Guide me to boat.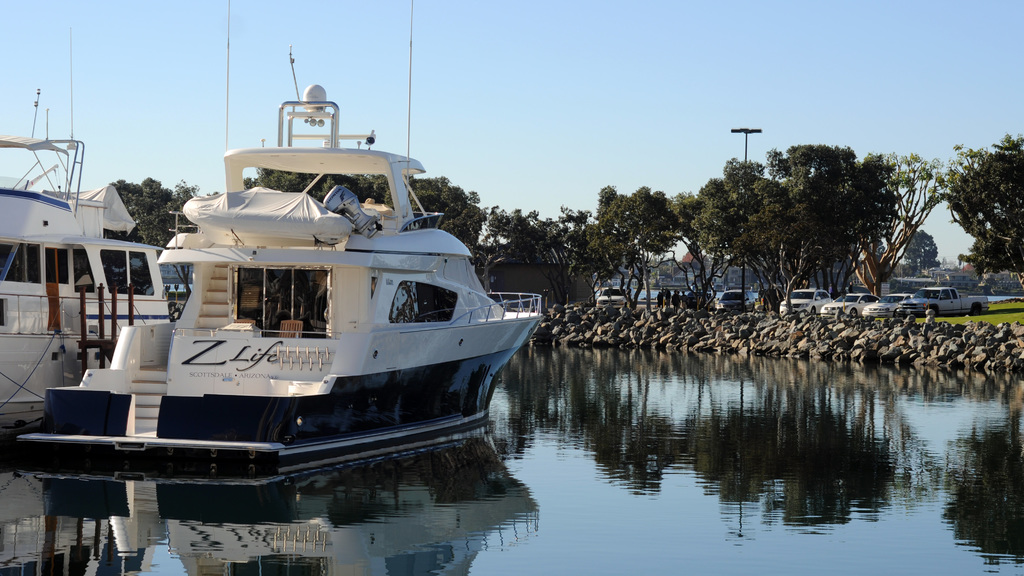
Guidance: rect(36, 86, 566, 470).
